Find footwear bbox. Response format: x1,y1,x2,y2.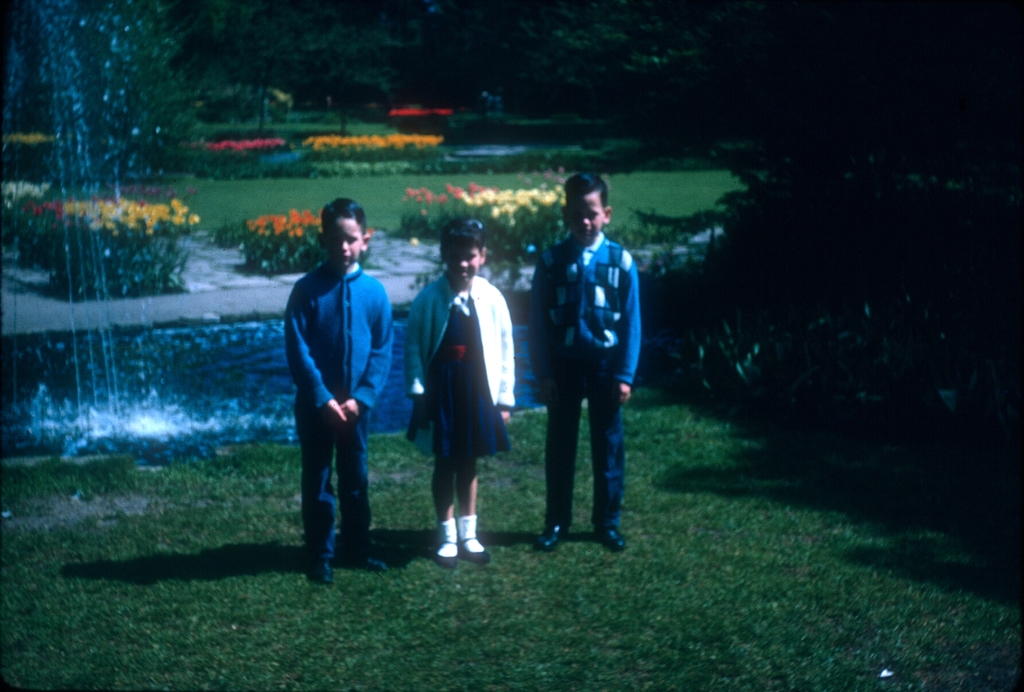
596,526,626,549.
